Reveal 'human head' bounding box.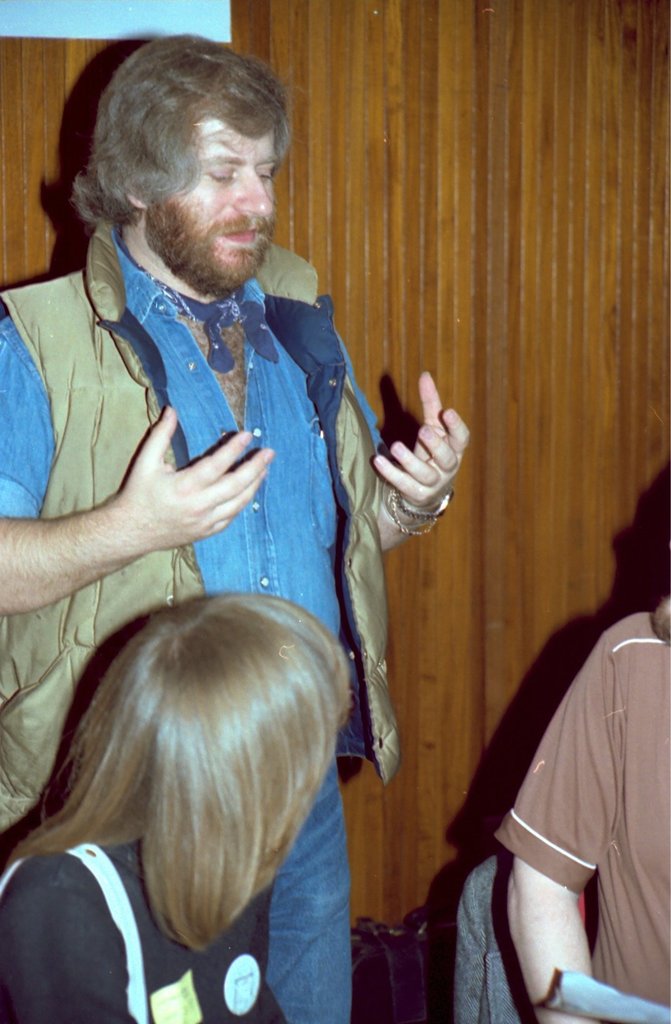
Revealed: Rect(76, 19, 296, 243).
